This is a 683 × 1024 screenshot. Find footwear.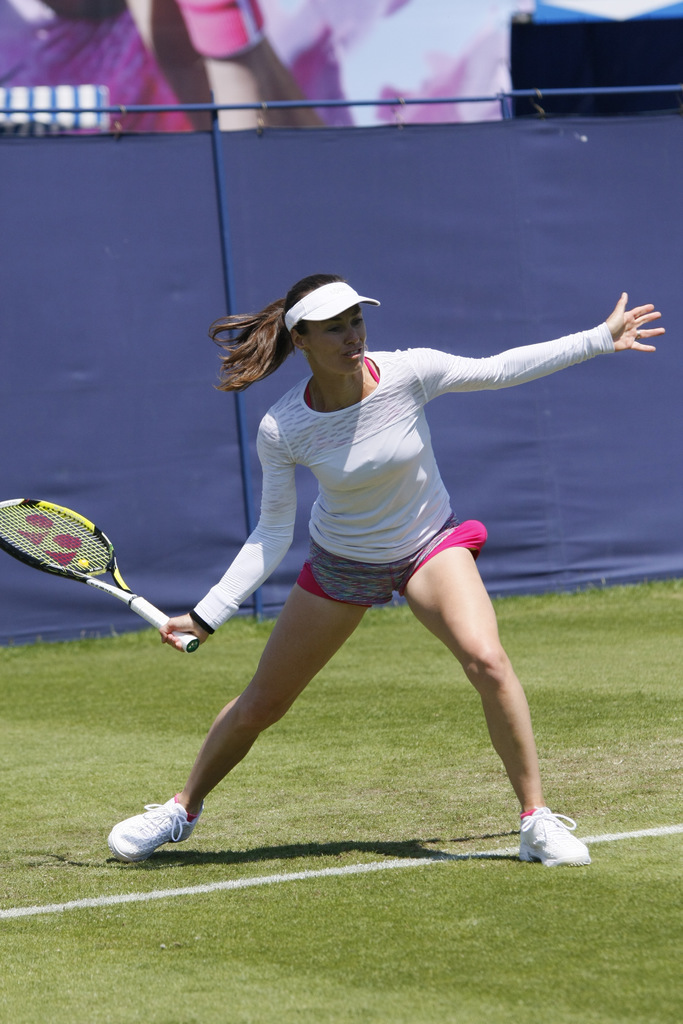
Bounding box: pyautogui.locateOnScreen(514, 810, 593, 868).
